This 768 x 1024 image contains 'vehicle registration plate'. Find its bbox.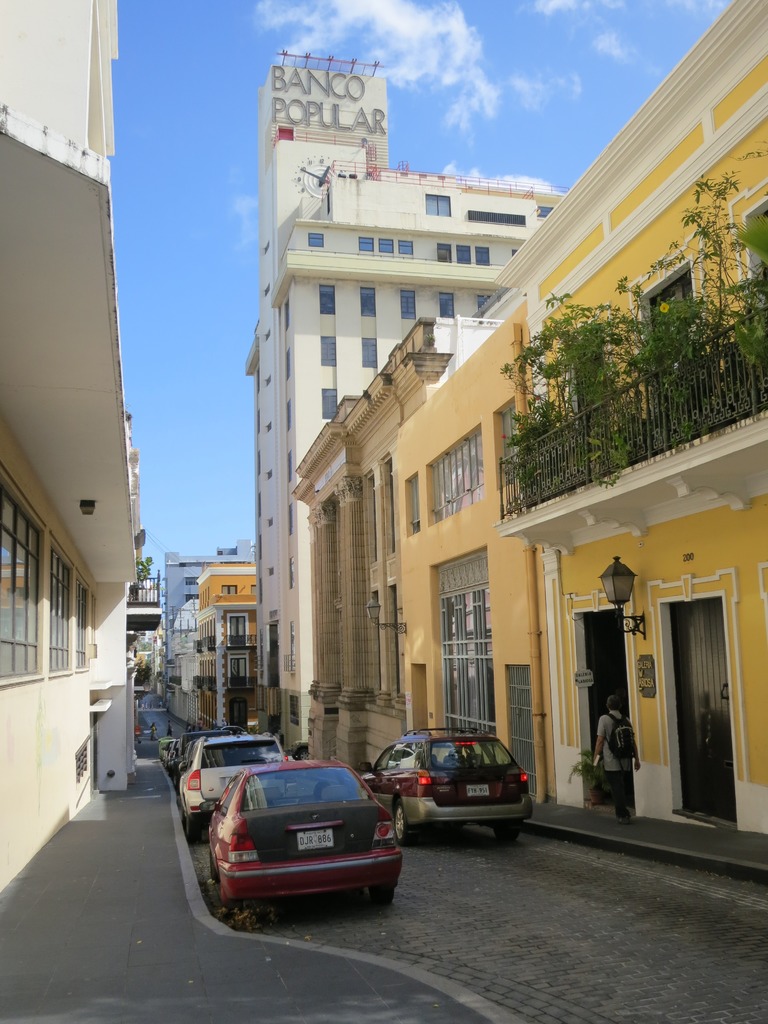
locate(299, 831, 334, 850).
